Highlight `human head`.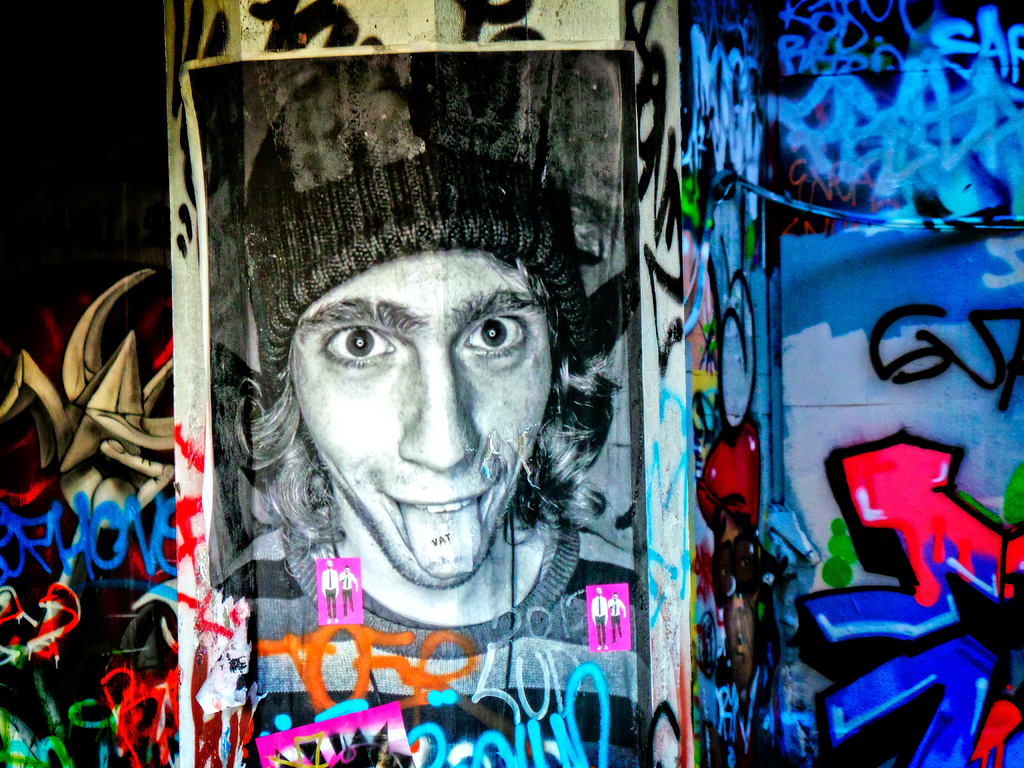
Highlighted region: left=273, top=246, right=563, bottom=596.
